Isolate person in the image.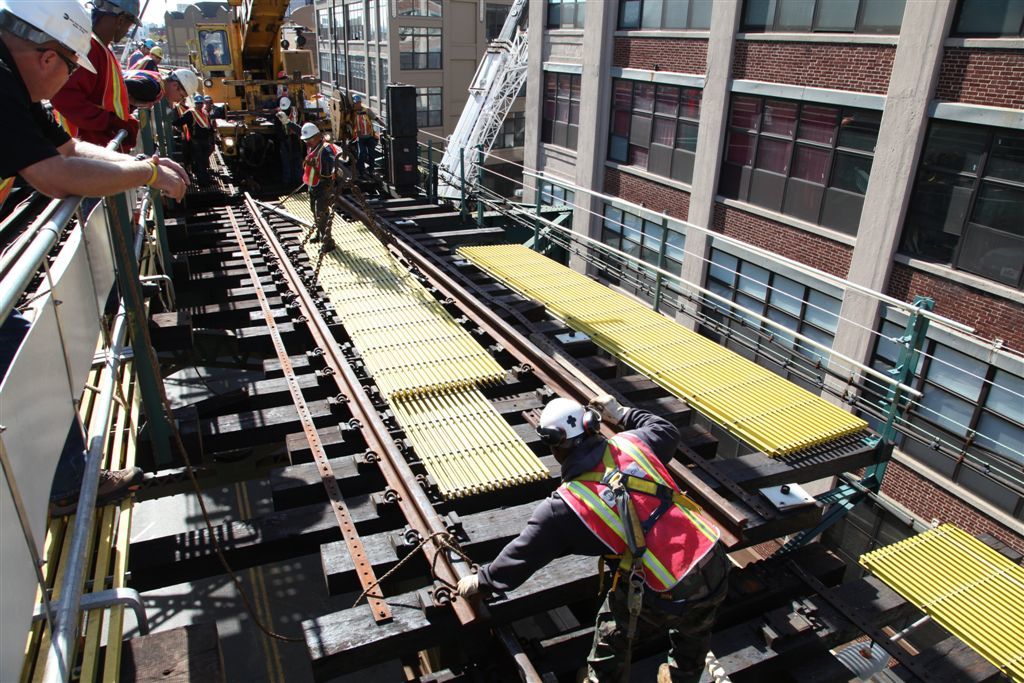
Isolated region: x1=102 y1=56 x2=207 y2=122.
